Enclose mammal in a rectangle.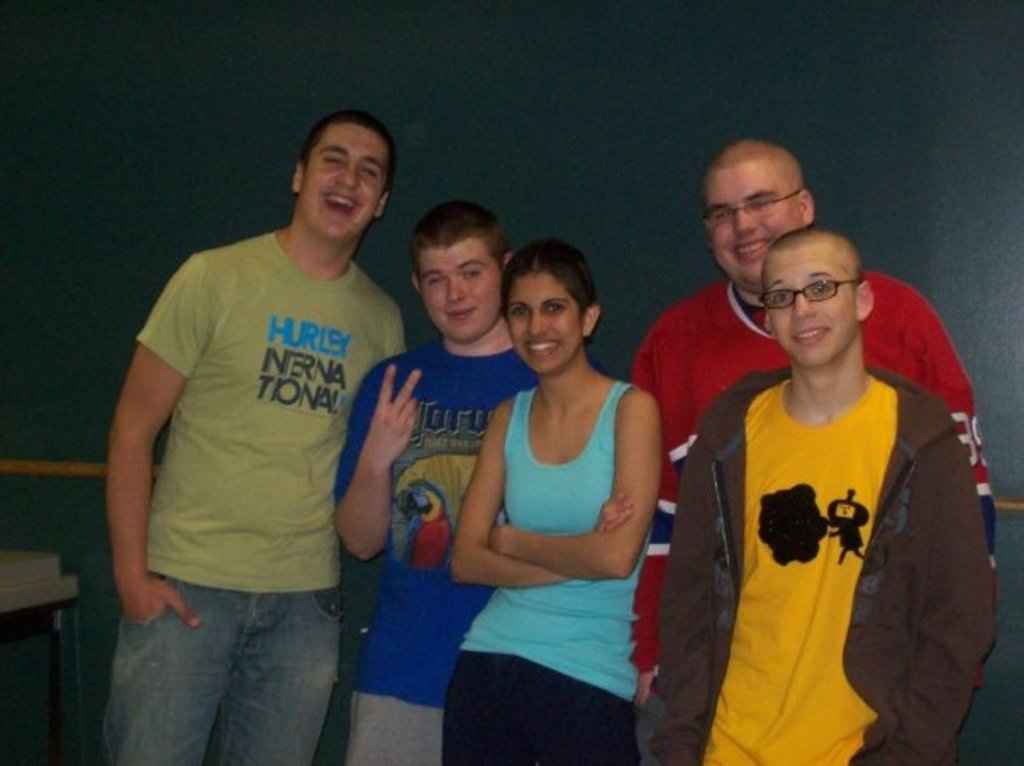
[331,202,605,764].
